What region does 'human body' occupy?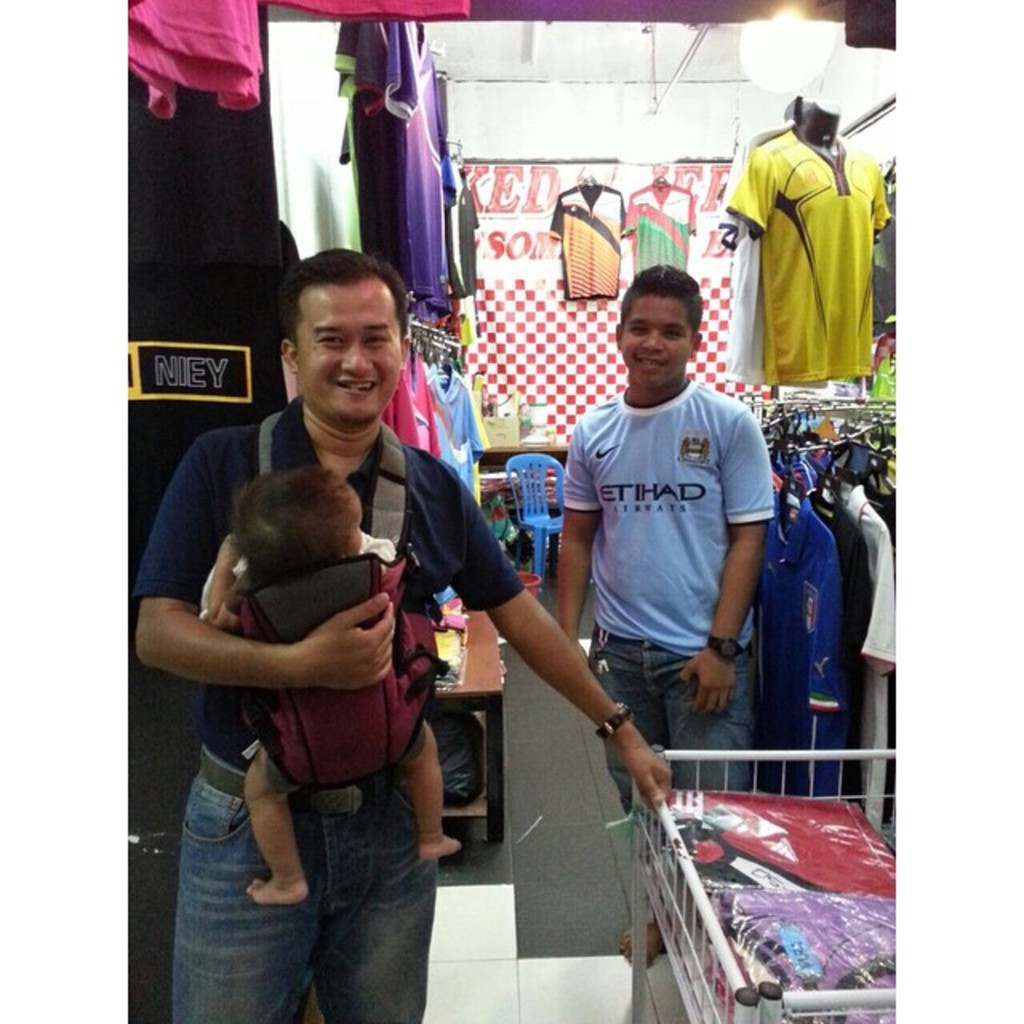
{"left": 200, "top": 523, "right": 475, "bottom": 910}.
